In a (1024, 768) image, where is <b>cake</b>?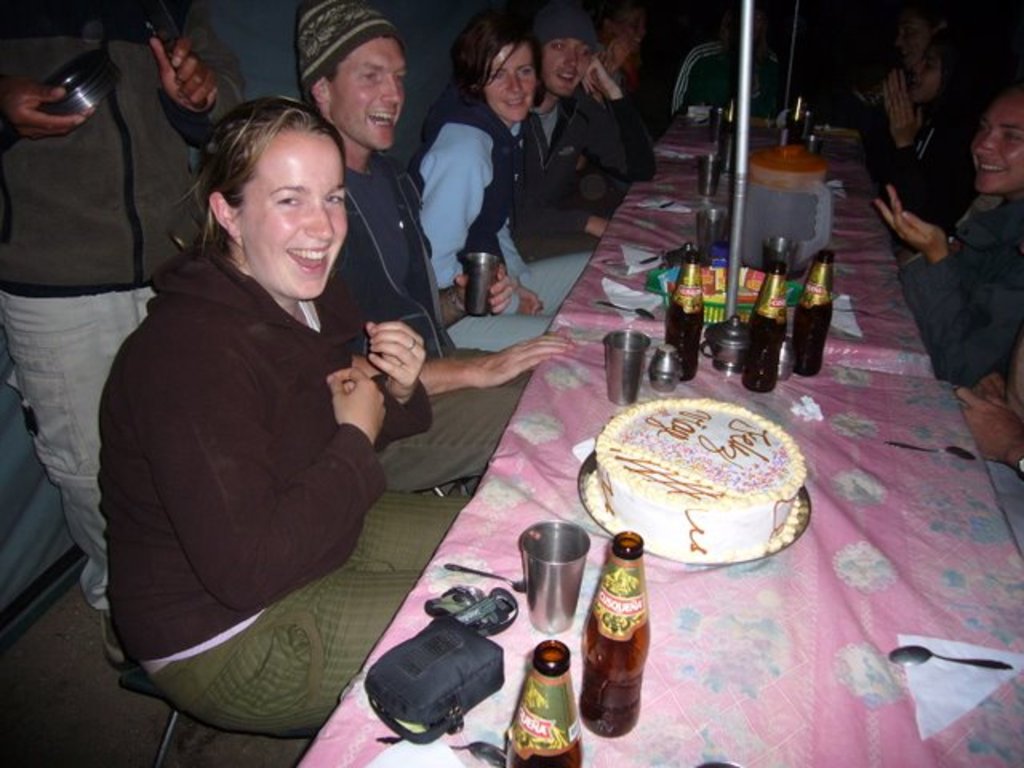
(x1=573, y1=394, x2=821, y2=558).
